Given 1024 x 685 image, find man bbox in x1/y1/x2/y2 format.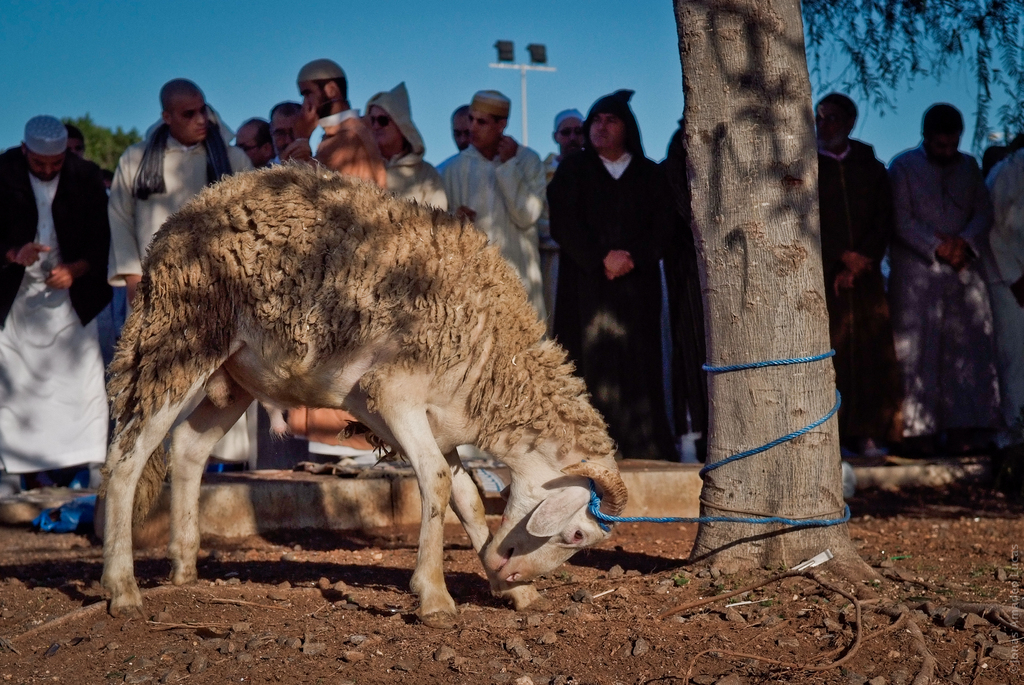
553/101/582/156.
